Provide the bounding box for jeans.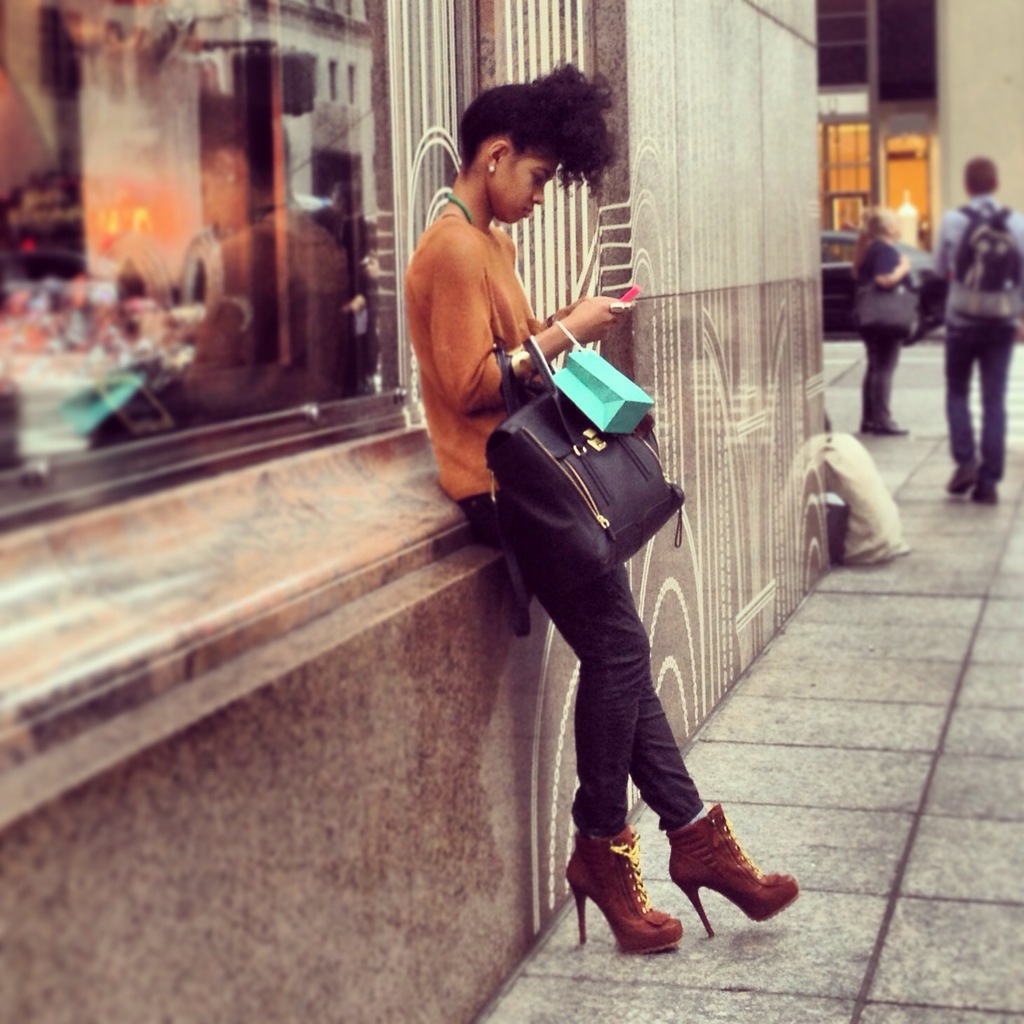
box(937, 331, 1011, 473).
